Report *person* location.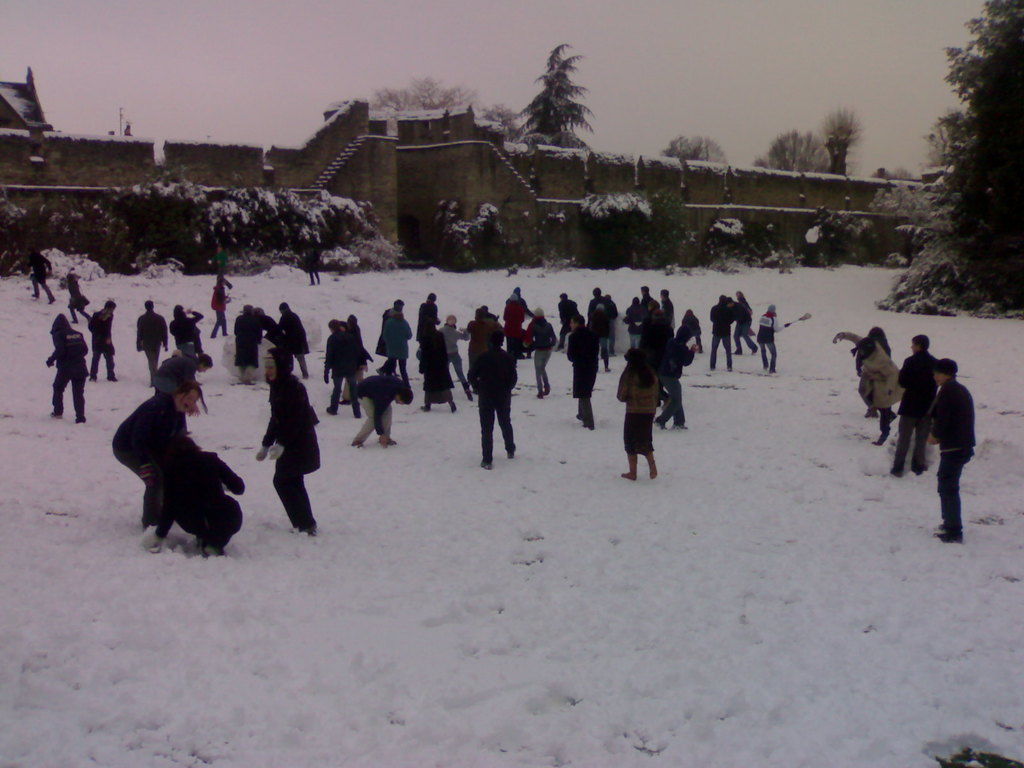
Report: bbox=(344, 315, 372, 357).
